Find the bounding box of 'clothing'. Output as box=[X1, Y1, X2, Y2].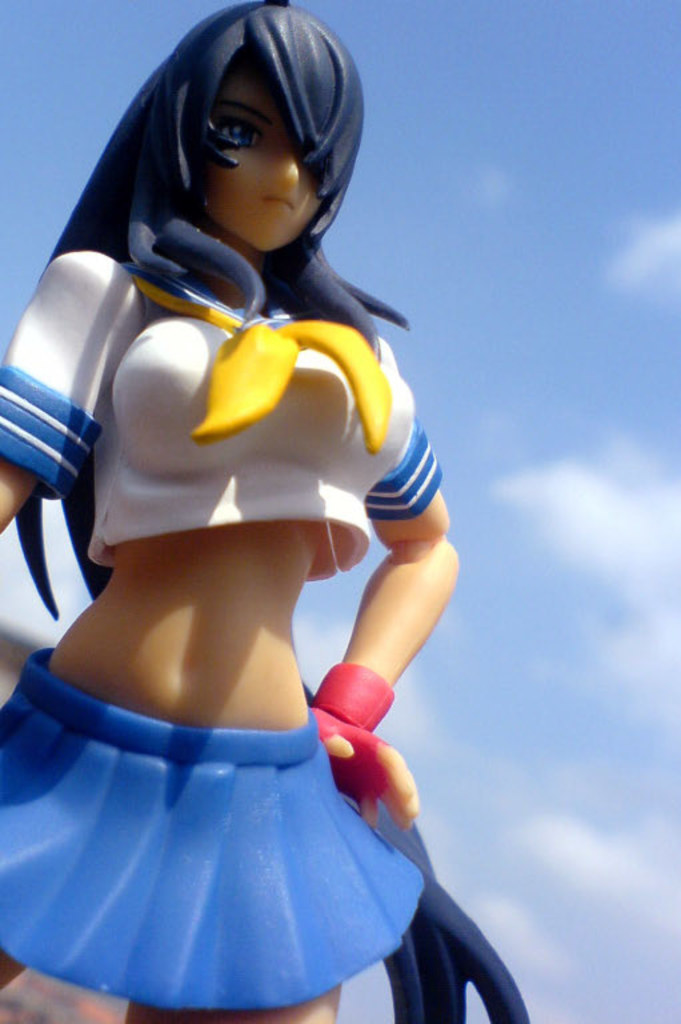
box=[0, 645, 430, 1015].
